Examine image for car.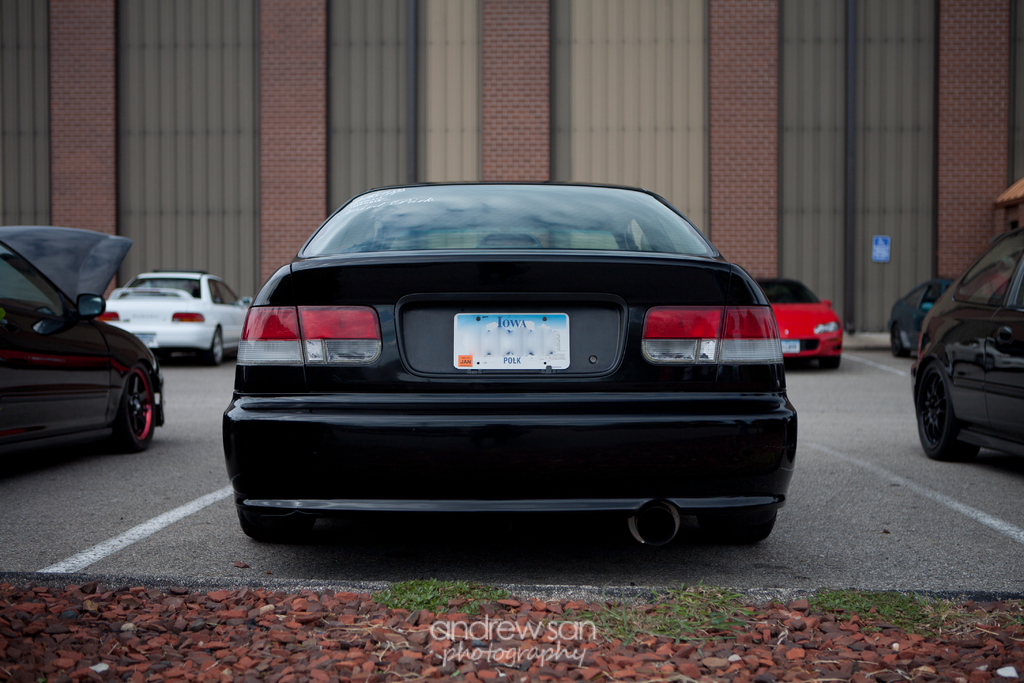
Examination result: 97/268/259/366.
